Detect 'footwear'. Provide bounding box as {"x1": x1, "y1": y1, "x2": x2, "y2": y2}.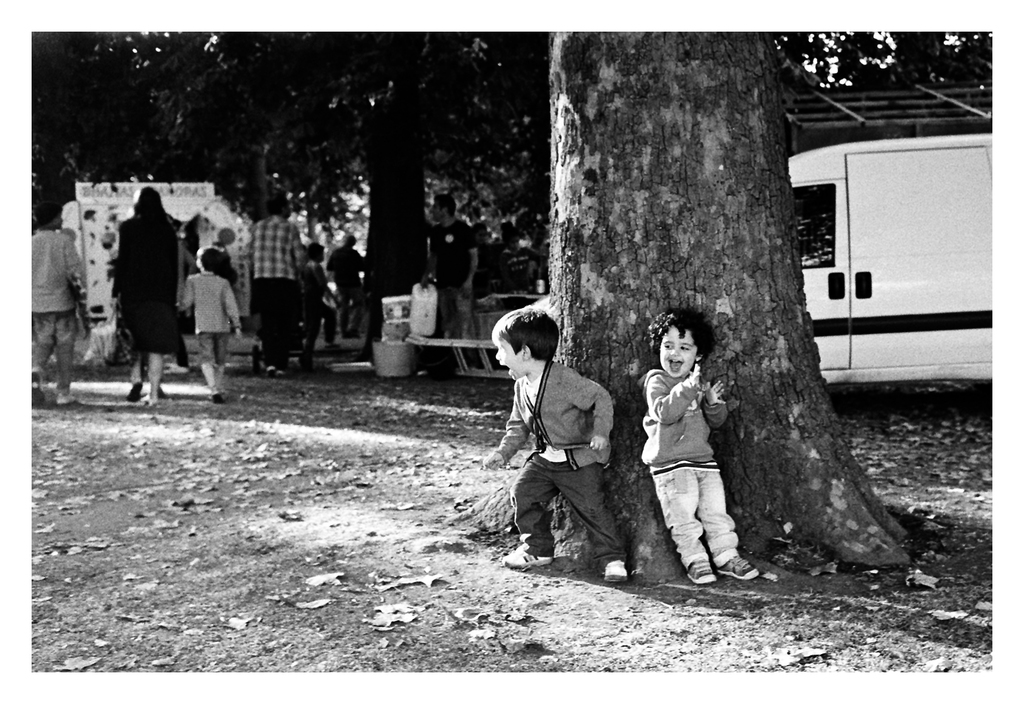
{"x1": 56, "y1": 384, "x2": 78, "y2": 407}.
